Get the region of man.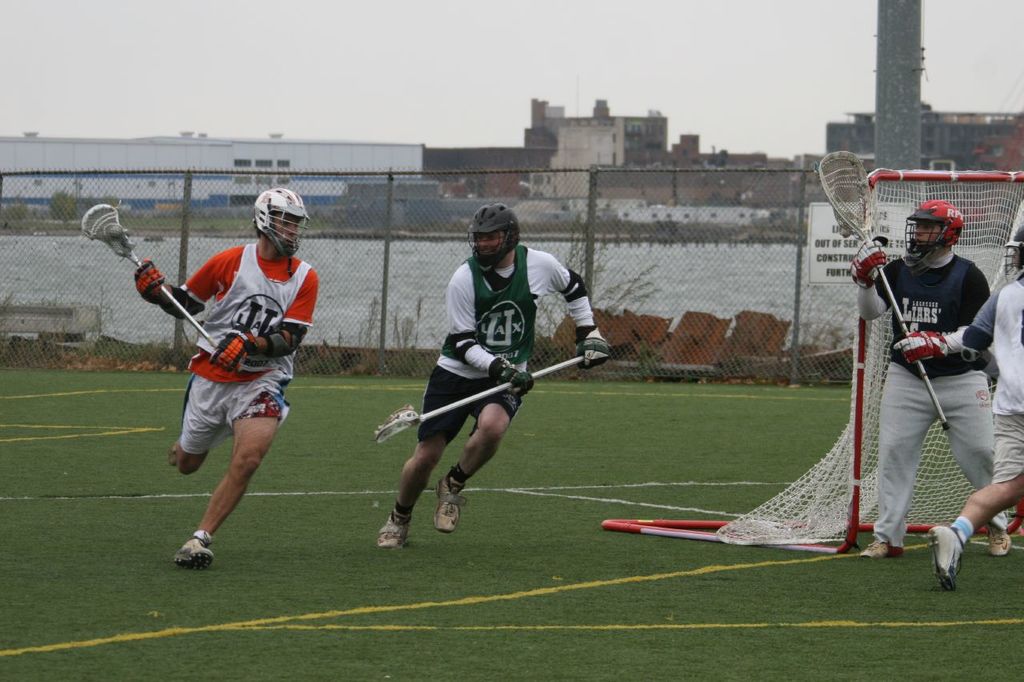
bbox(852, 193, 1010, 556).
